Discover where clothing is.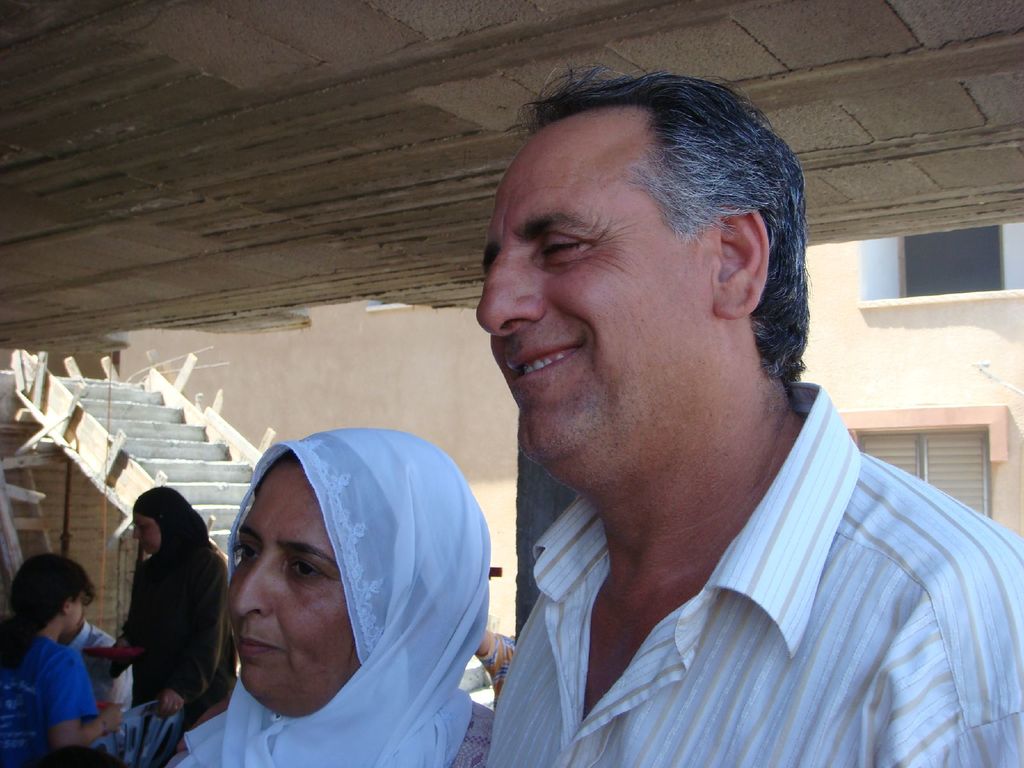
Discovered at bbox=(132, 490, 235, 717).
